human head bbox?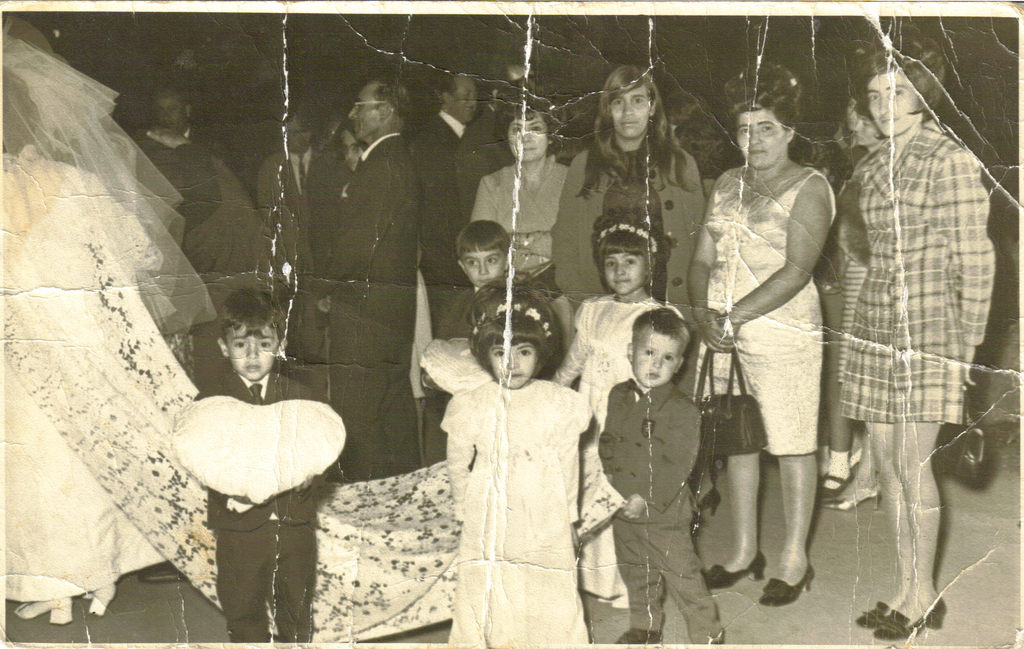
bbox=[215, 294, 283, 379]
